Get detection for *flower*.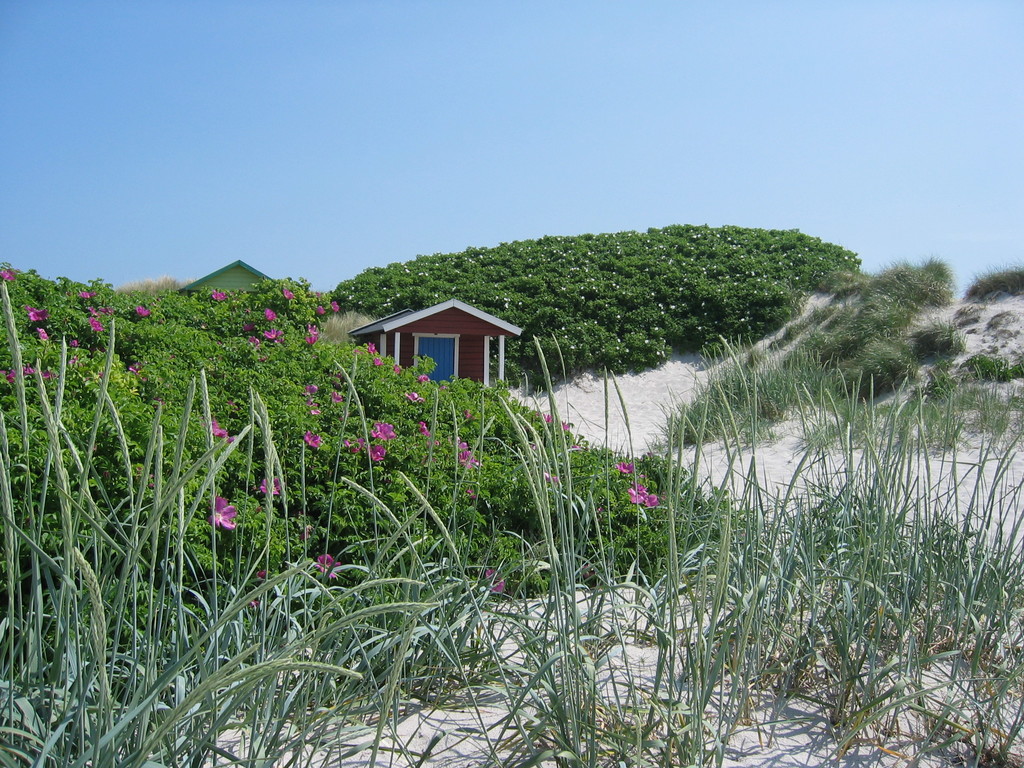
Detection: select_region(212, 420, 225, 438).
